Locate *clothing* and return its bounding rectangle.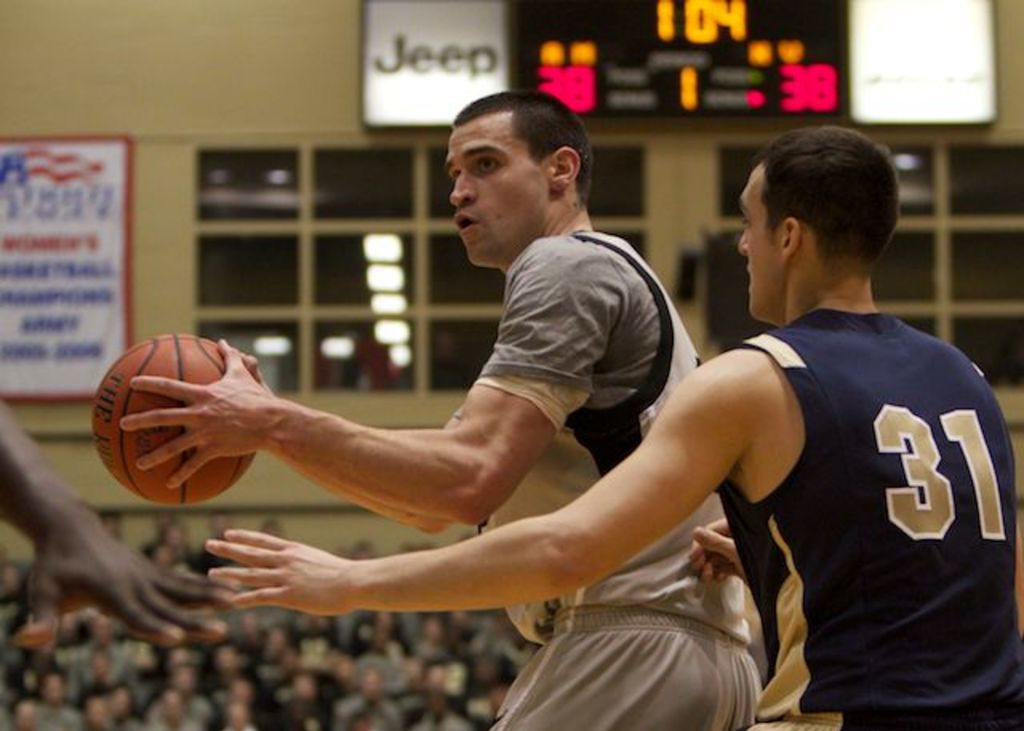
<box>694,258,1003,709</box>.
